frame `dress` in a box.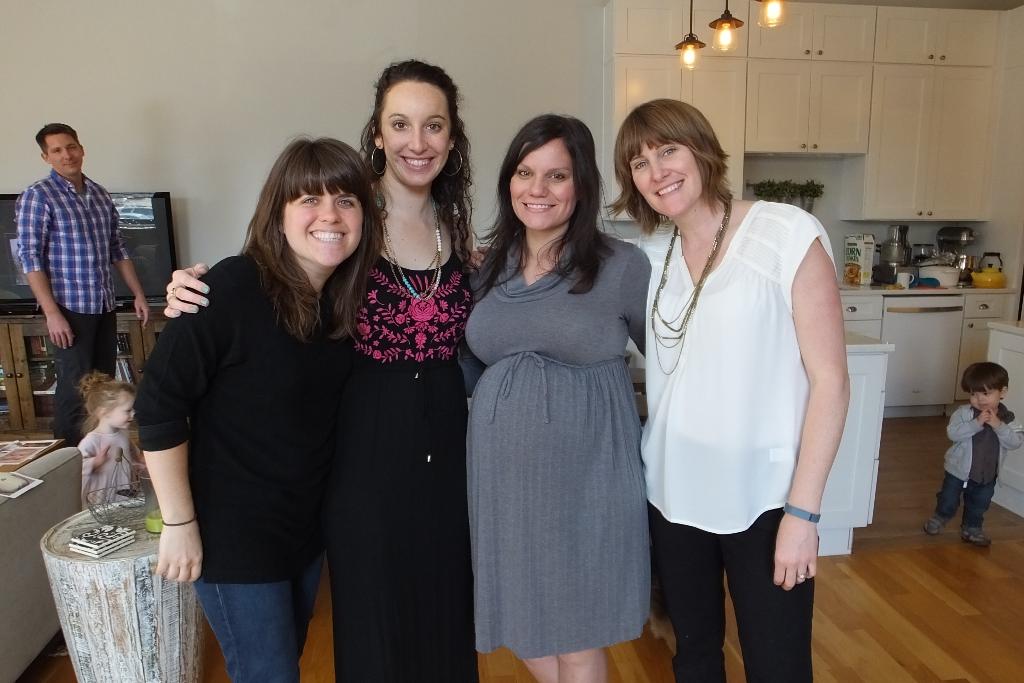
locate(456, 229, 675, 662).
